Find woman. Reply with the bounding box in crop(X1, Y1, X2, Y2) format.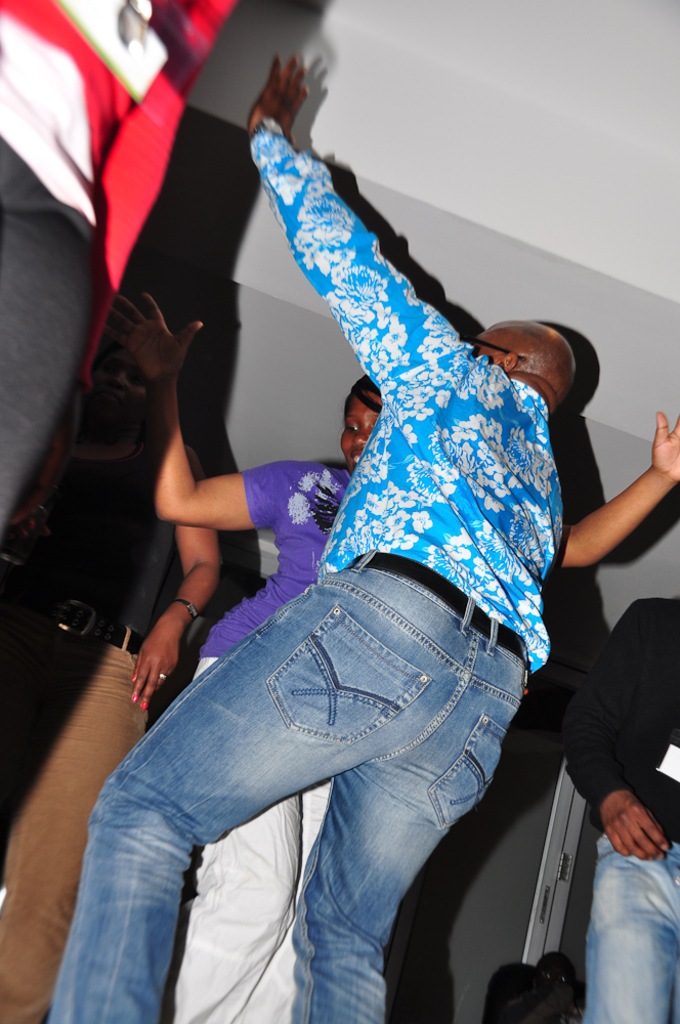
crop(117, 302, 390, 1023).
